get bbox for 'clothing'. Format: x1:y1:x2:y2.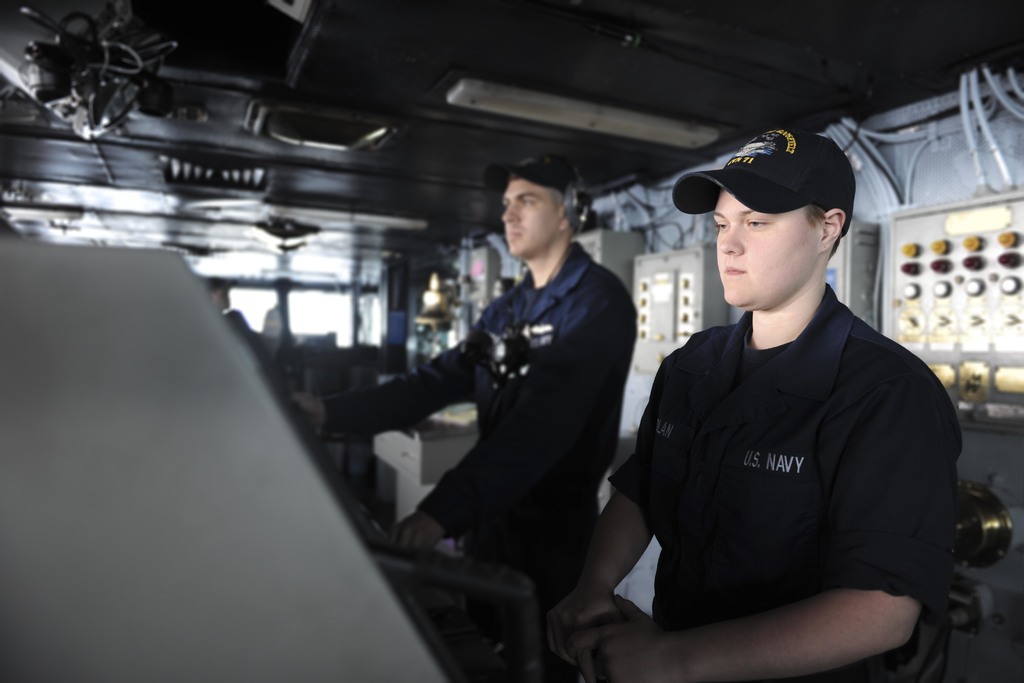
623:219:960:673.
